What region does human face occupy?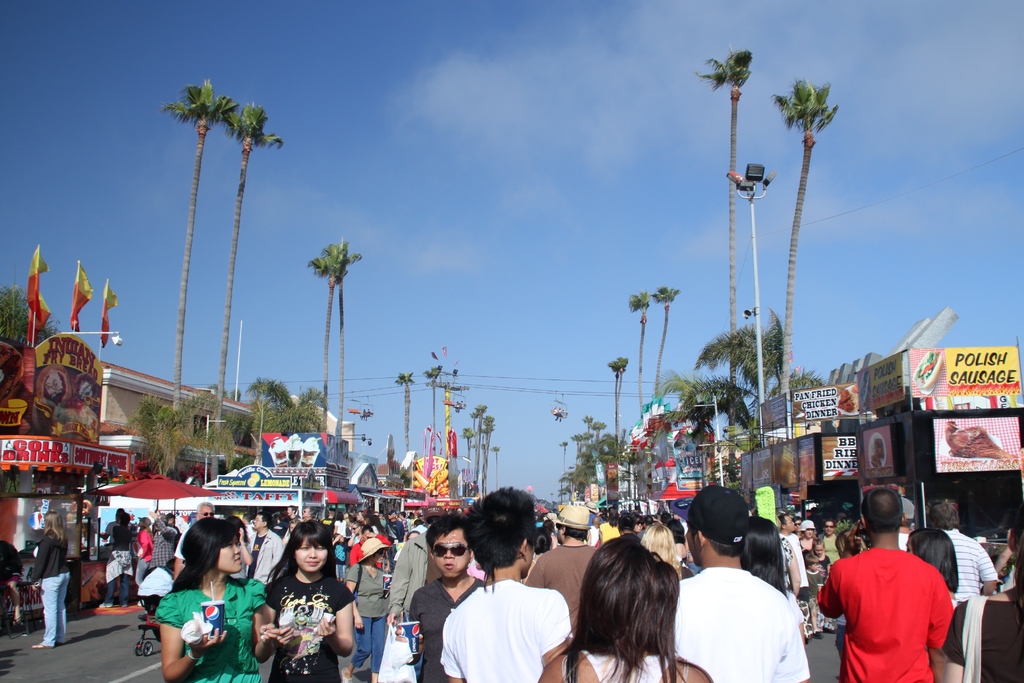
431/531/470/579.
